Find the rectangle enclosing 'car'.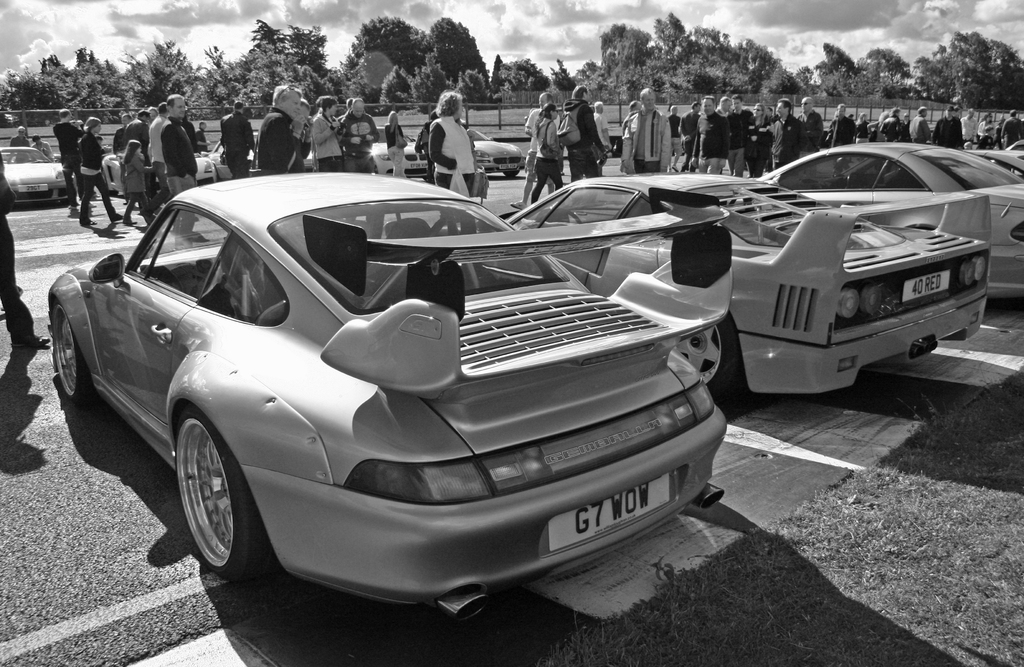
rect(1, 145, 74, 202).
